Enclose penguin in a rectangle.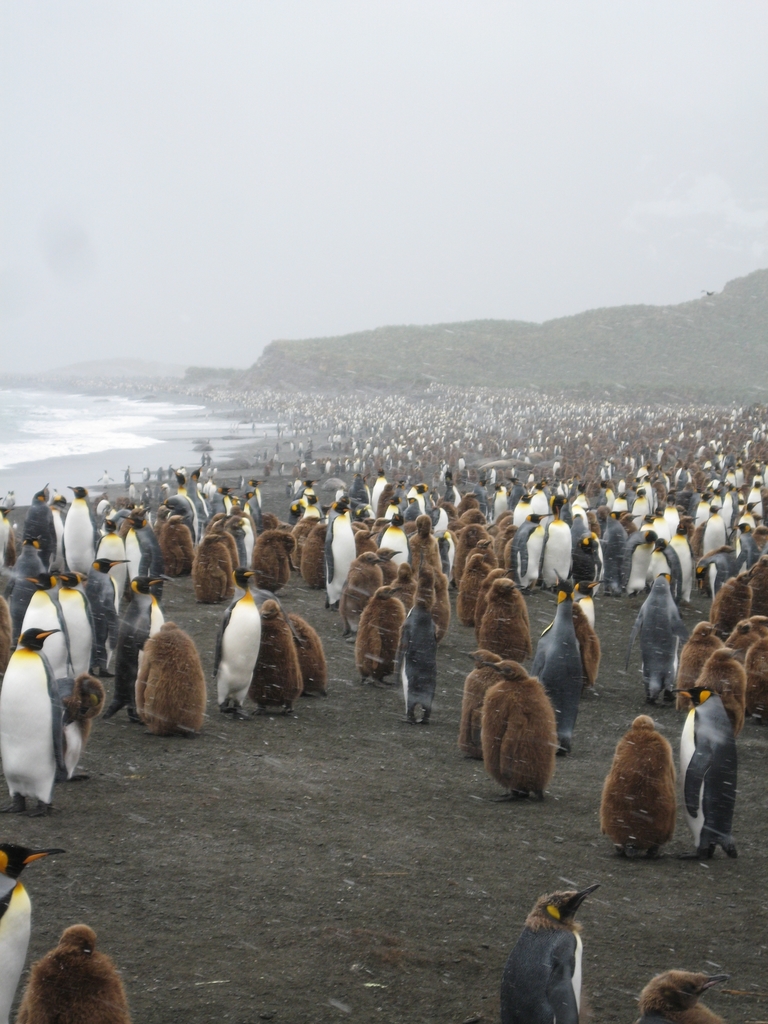
<region>441, 481, 467, 513</region>.
